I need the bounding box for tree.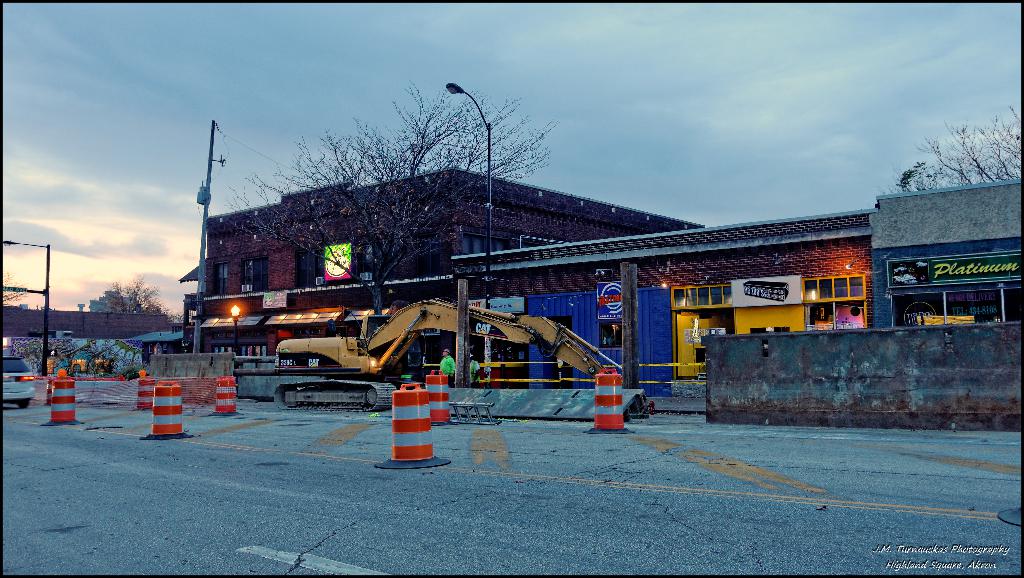
Here it is: BBox(211, 81, 567, 321).
